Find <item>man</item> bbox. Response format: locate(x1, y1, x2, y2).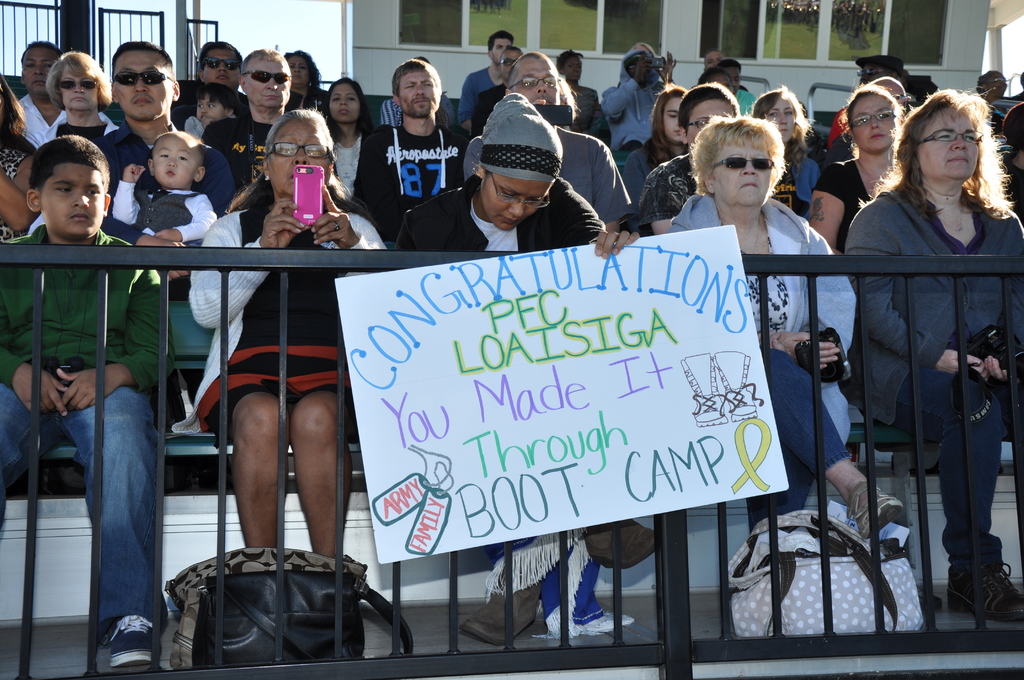
locate(90, 38, 232, 434).
